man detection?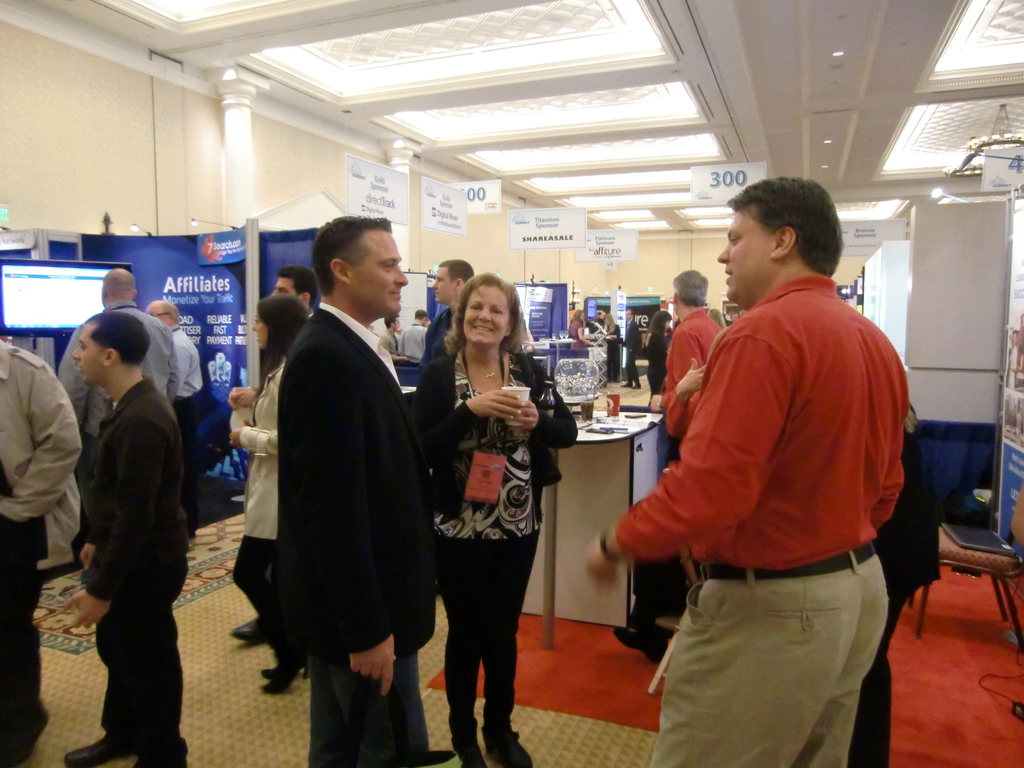
l=652, t=271, r=722, b=483
